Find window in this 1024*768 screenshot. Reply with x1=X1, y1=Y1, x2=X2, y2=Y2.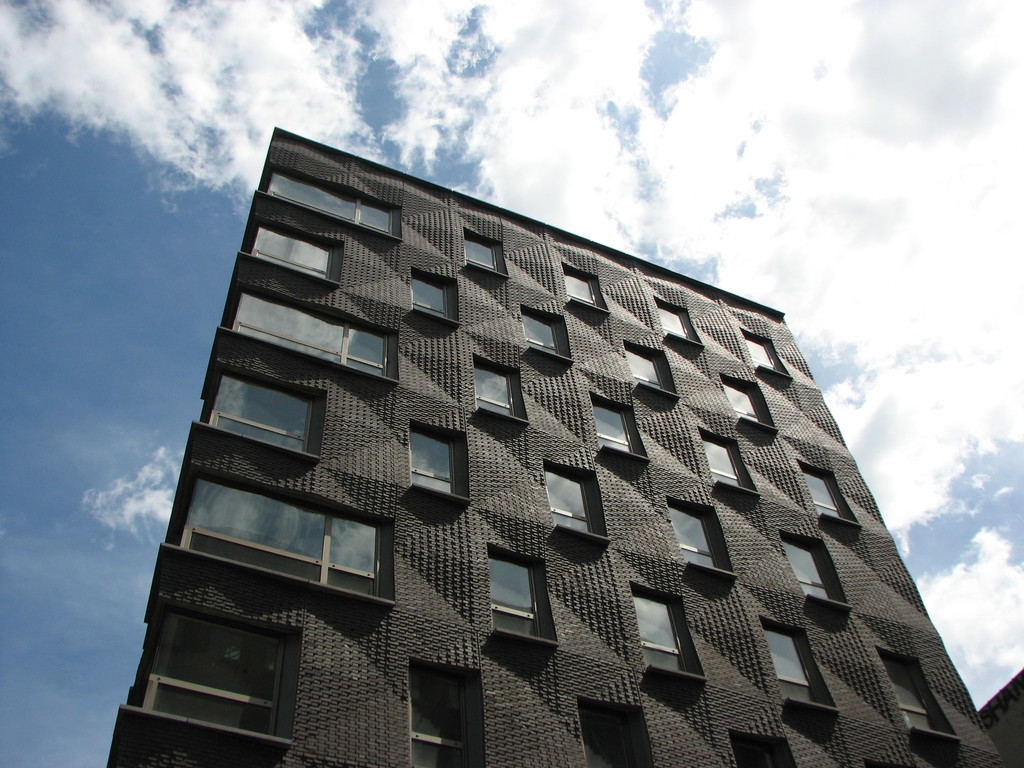
x1=702, y1=438, x2=743, y2=487.
